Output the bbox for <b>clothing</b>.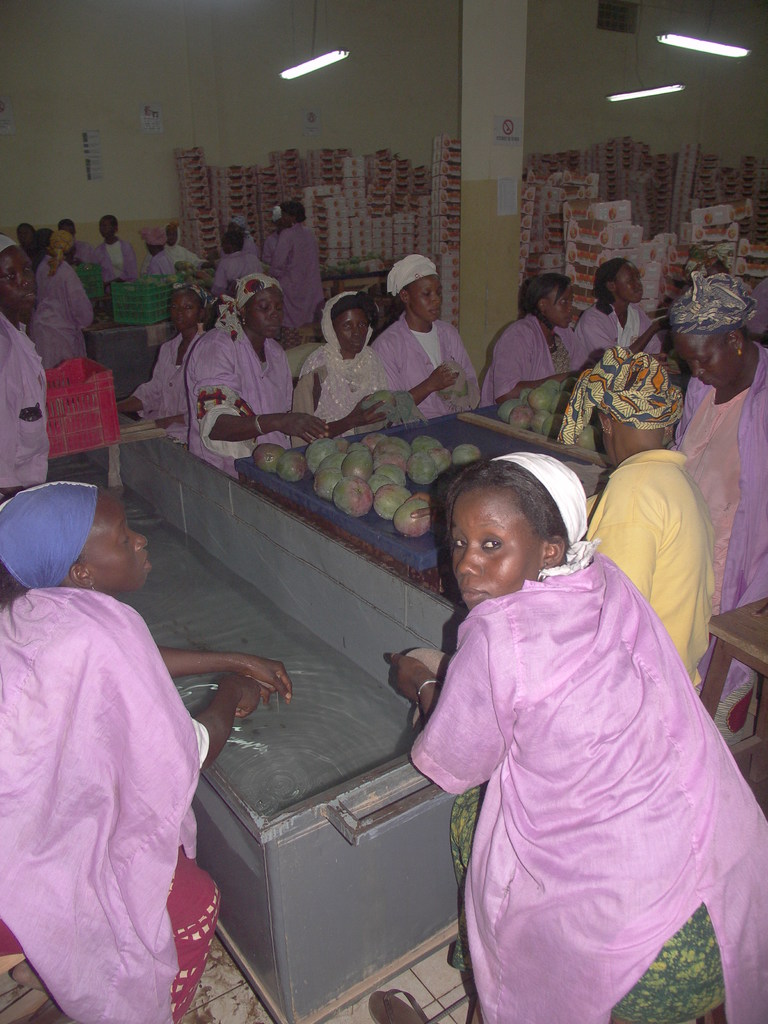
crop(31, 246, 91, 378).
